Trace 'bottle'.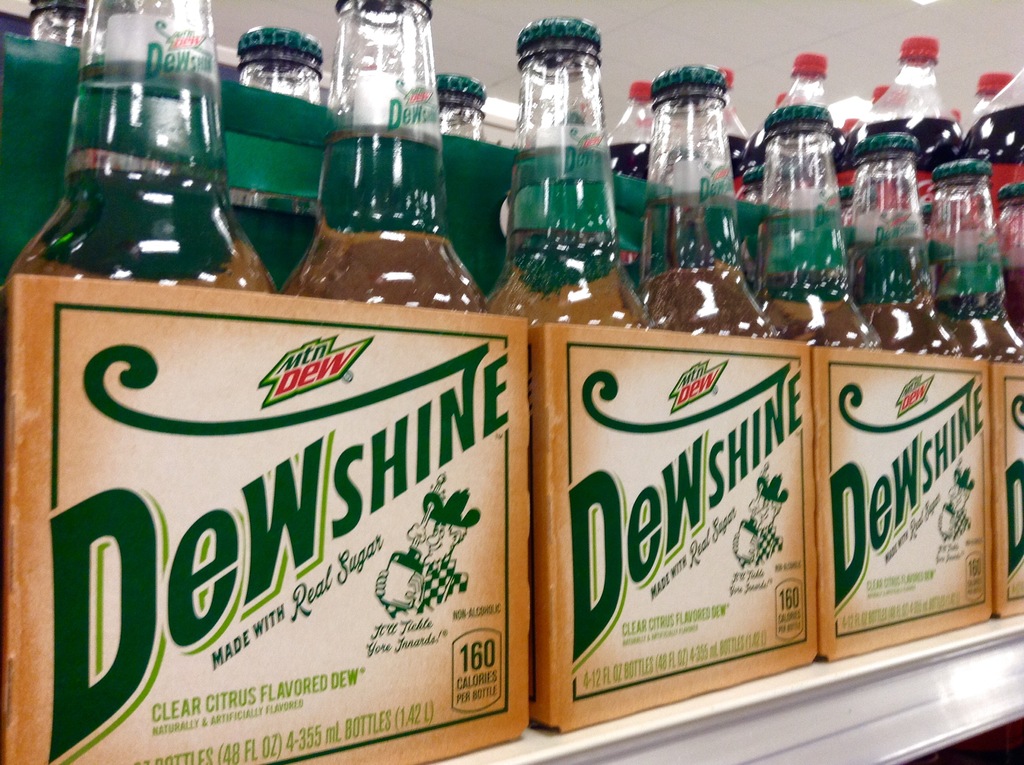
Traced to <region>12, 0, 273, 291</region>.
